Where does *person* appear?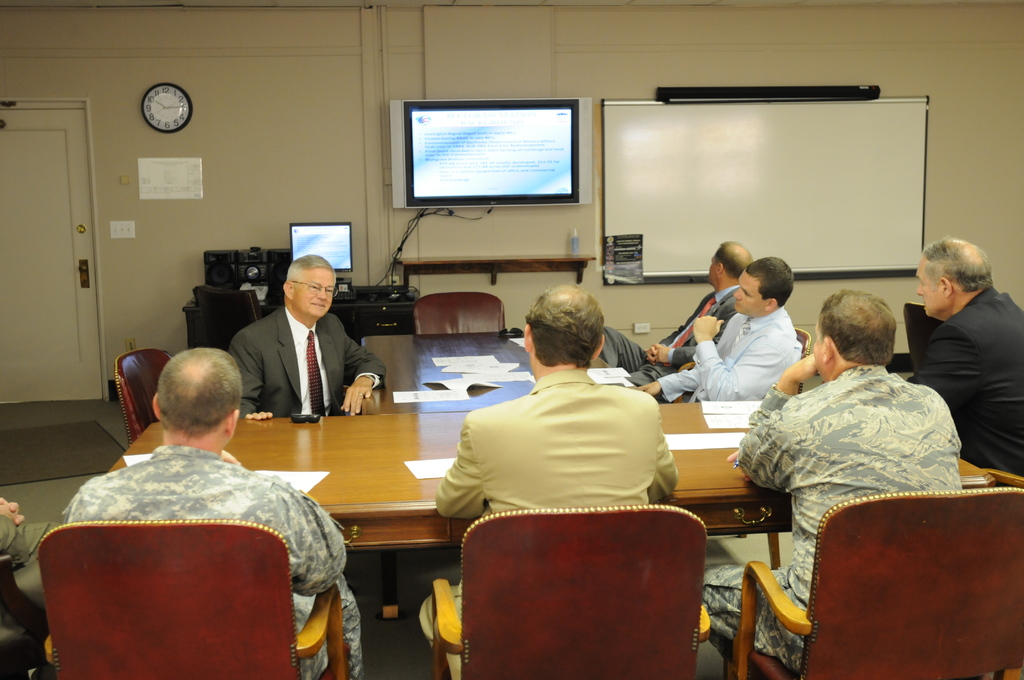
Appears at region(421, 285, 677, 679).
